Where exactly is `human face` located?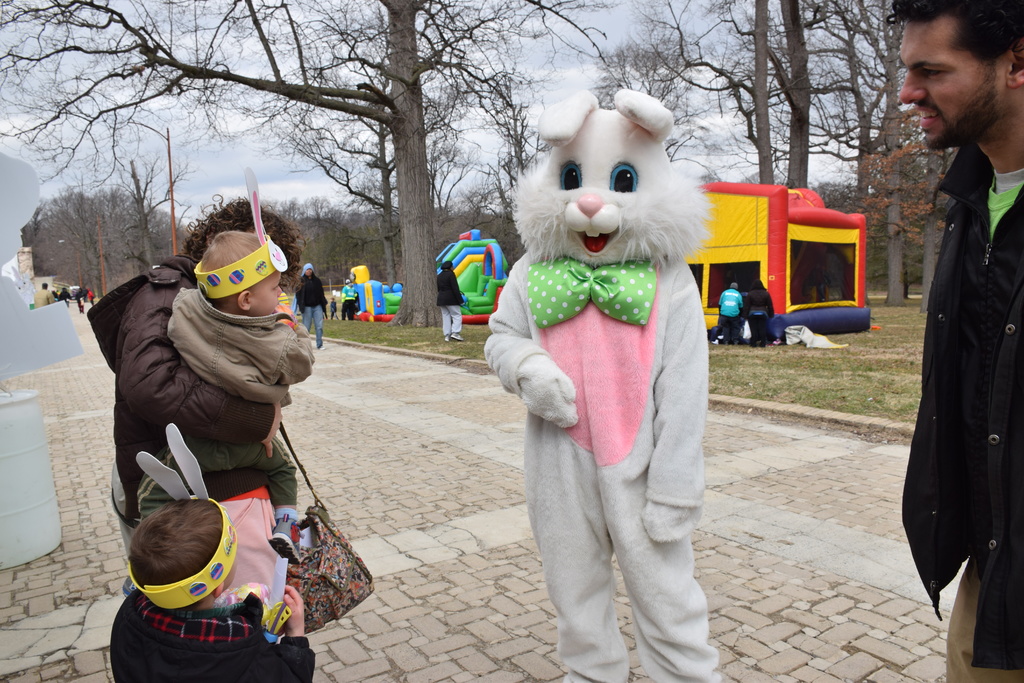
Its bounding box is (x1=899, y1=20, x2=1003, y2=151).
